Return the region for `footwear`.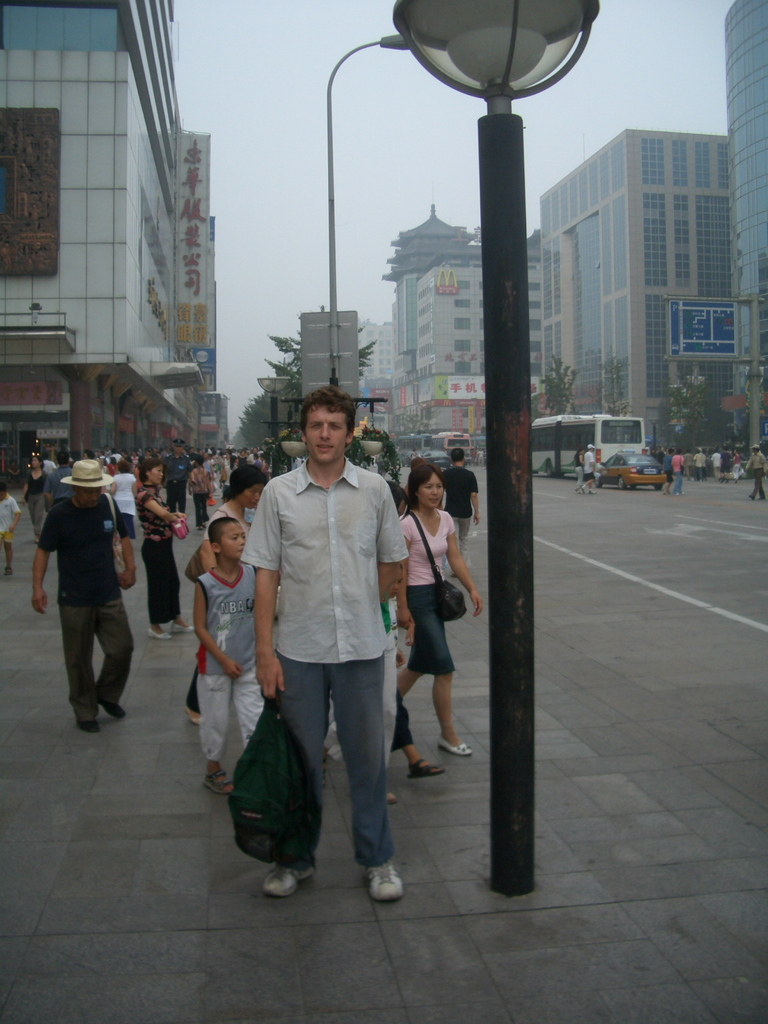
box(725, 478, 728, 483).
